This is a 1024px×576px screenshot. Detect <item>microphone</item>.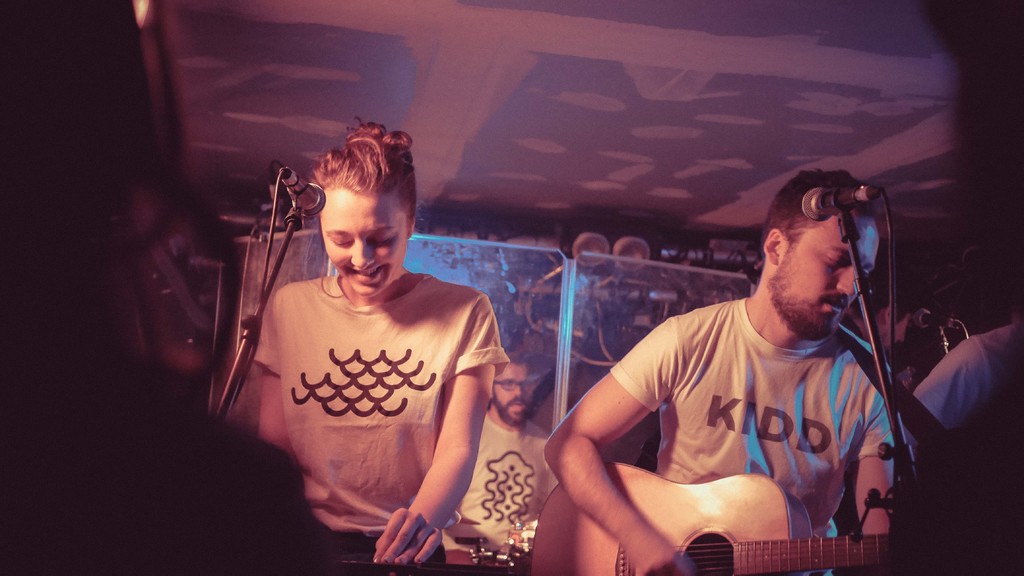
[916, 306, 961, 330].
